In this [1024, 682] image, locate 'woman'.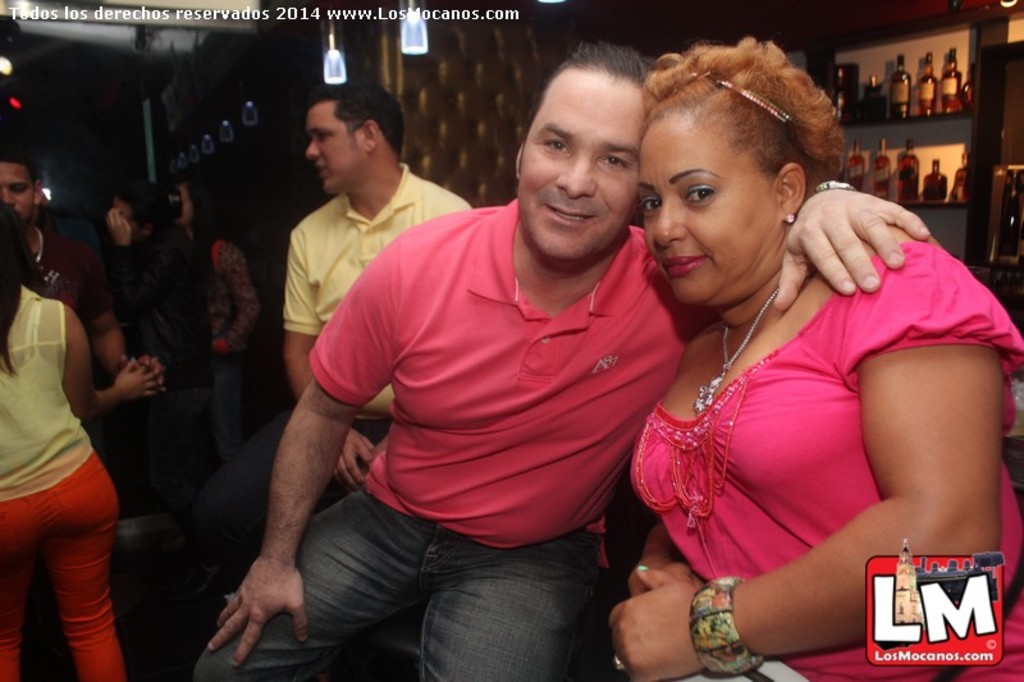
Bounding box: (0,201,161,681).
